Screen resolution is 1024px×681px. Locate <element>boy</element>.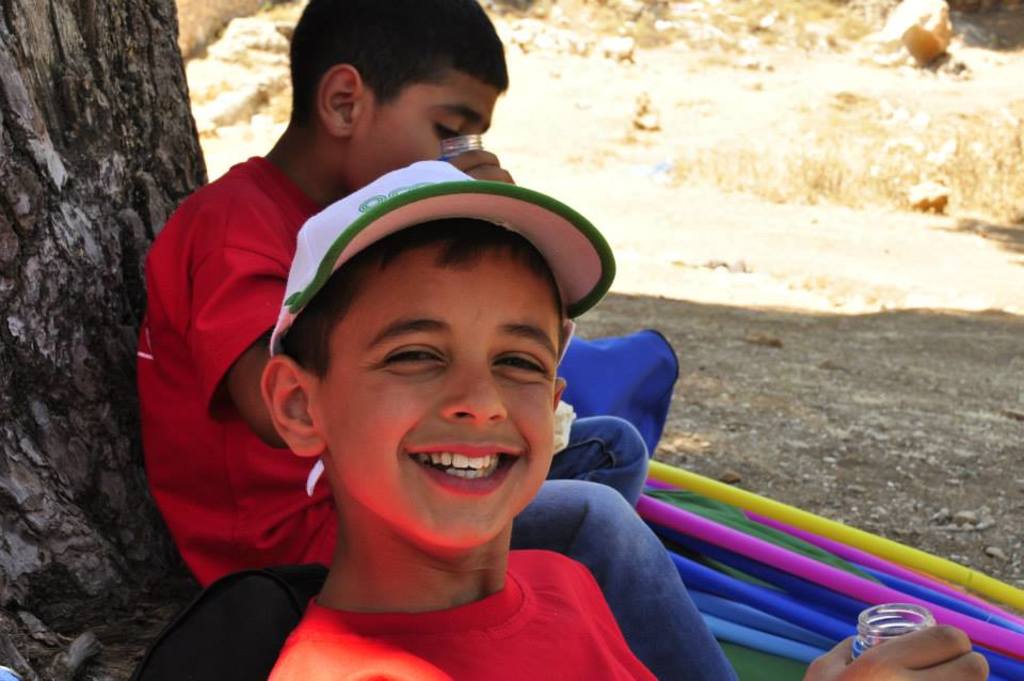
(left=133, top=160, right=991, bottom=680).
